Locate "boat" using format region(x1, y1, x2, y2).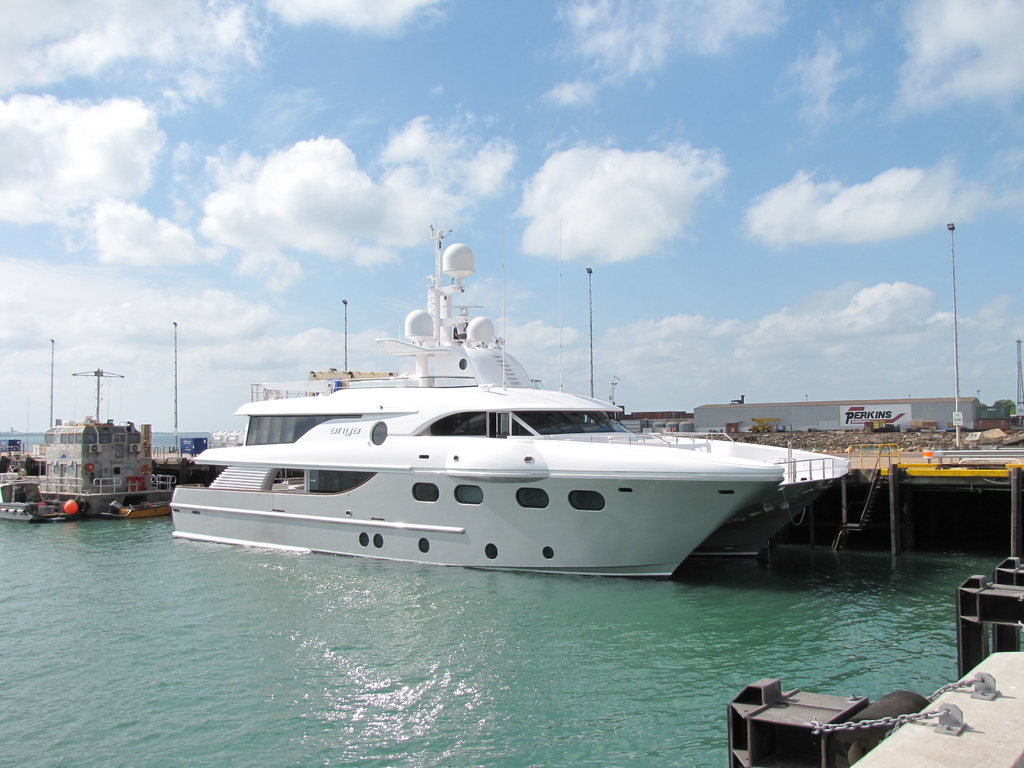
region(0, 482, 83, 522).
